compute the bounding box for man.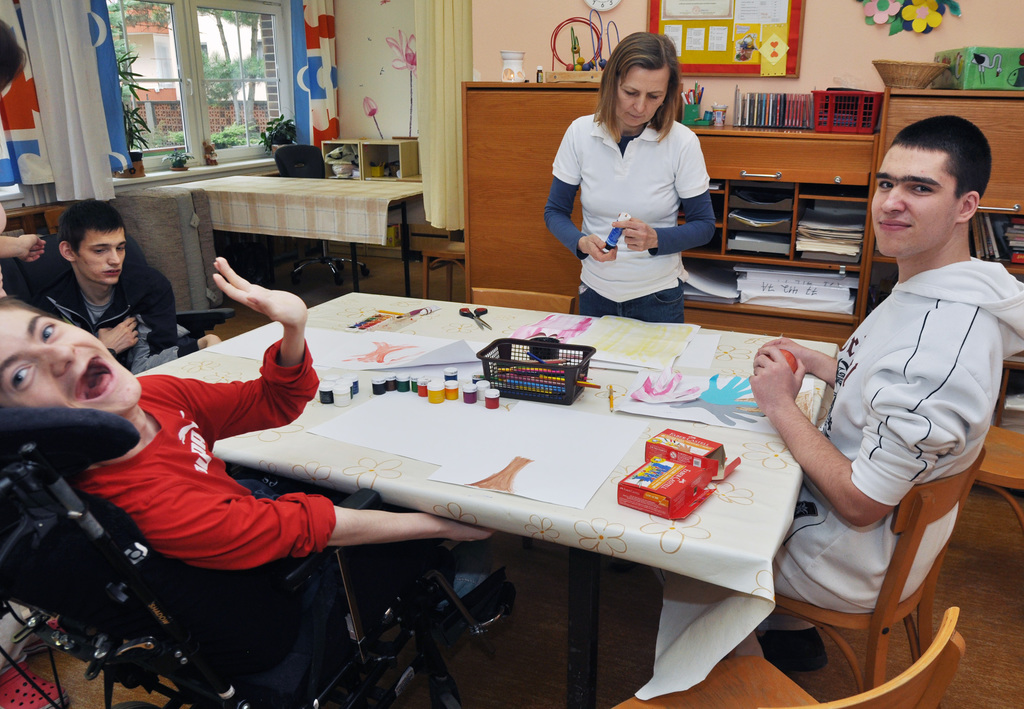
[x1=0, y1=255, x2=493, y2=602].
